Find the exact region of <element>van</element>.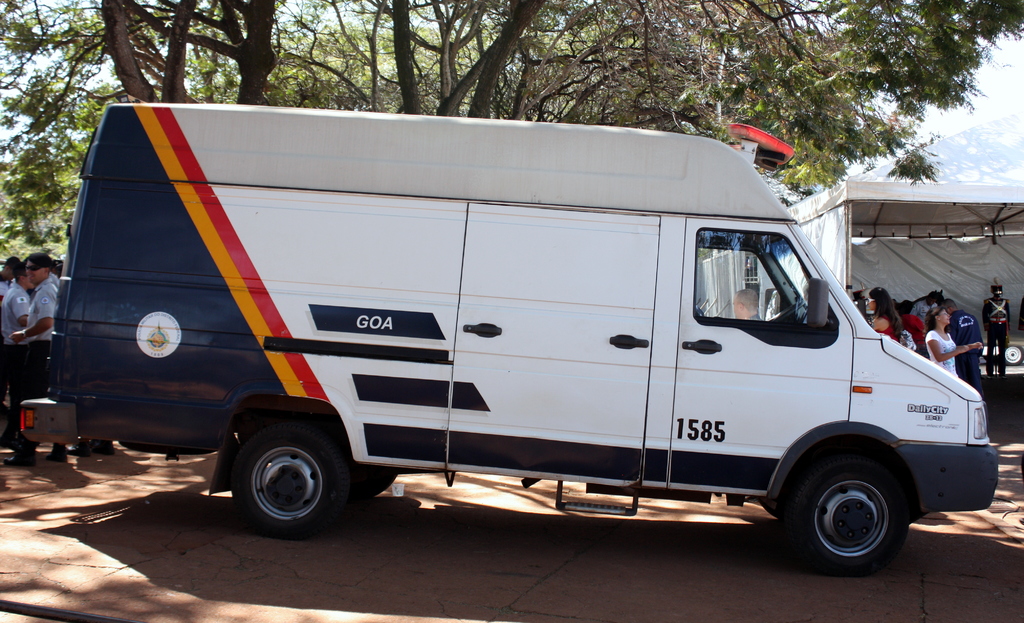
Exact region: {"left": 18, "top": 117, "right": 1001, "bottom": 582}.
